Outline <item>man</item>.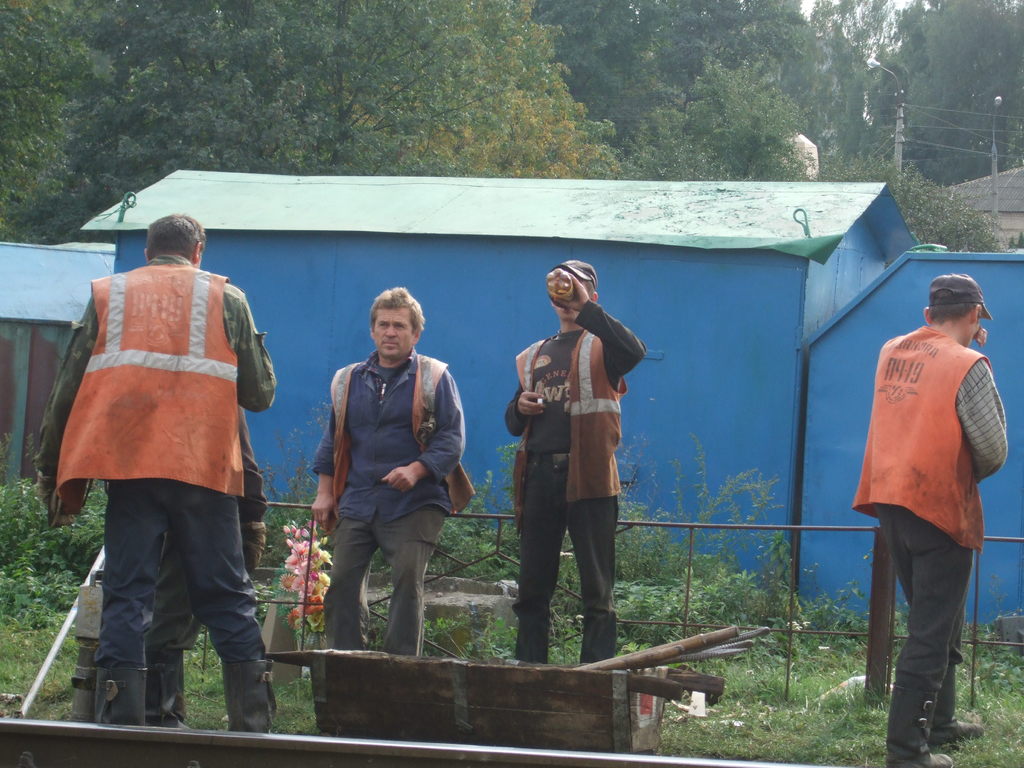
Outline: rect(503, 255, 652, 669).
